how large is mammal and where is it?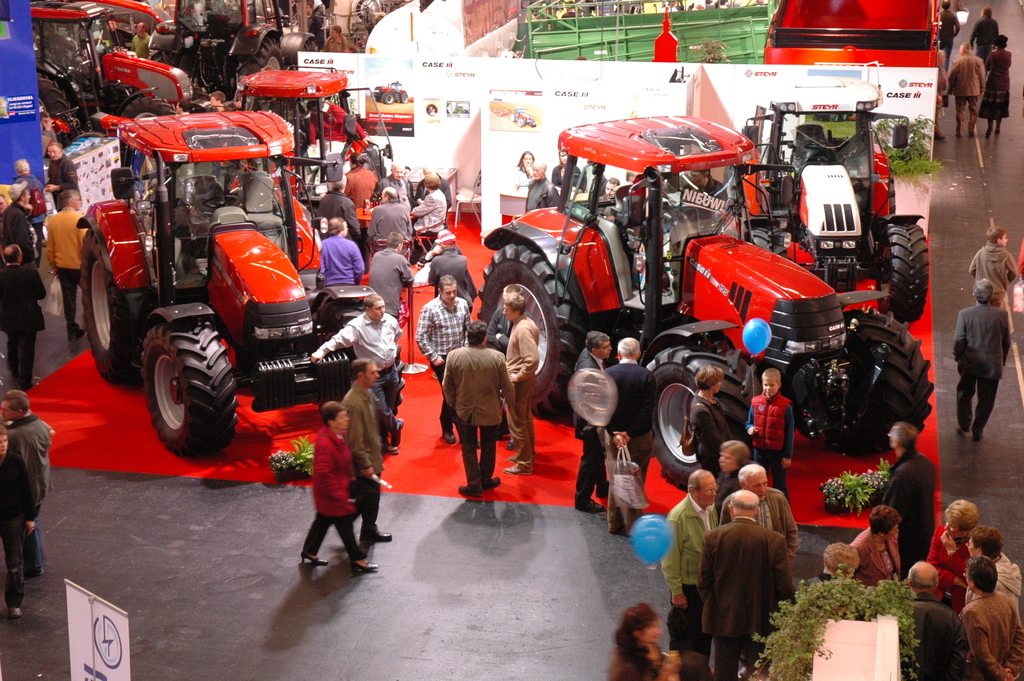
Bounding box: x1=0 y1=429 x2=38 y2=618.
